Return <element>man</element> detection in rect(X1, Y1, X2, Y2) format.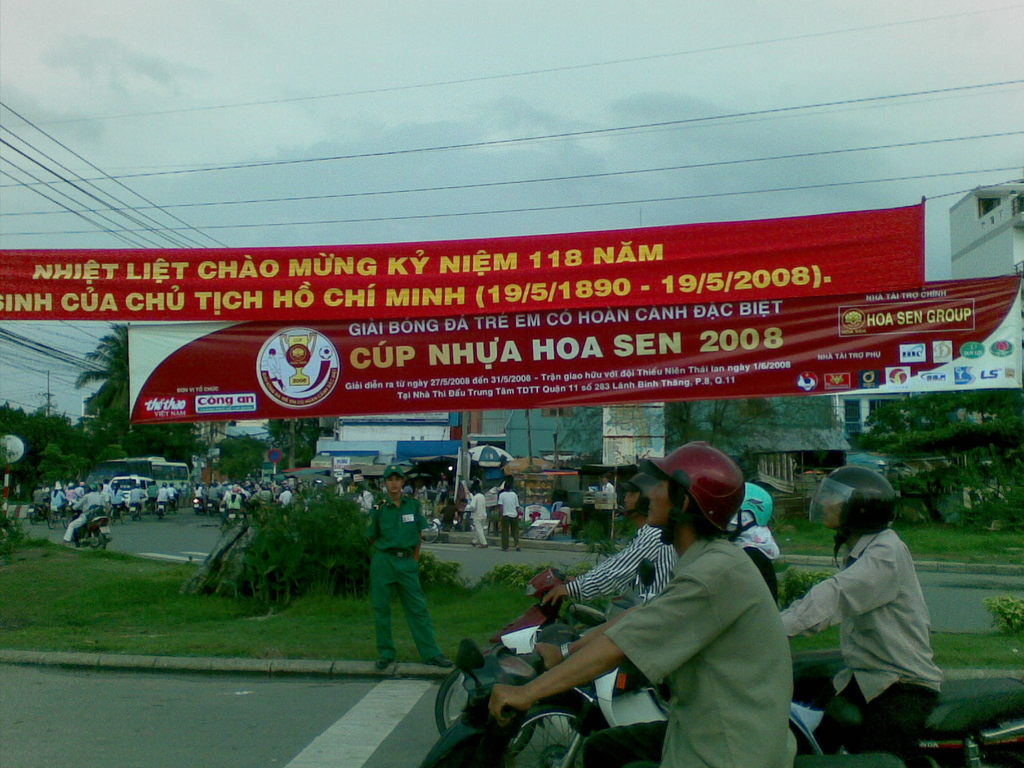
rect(45, 481, 54, 499).
